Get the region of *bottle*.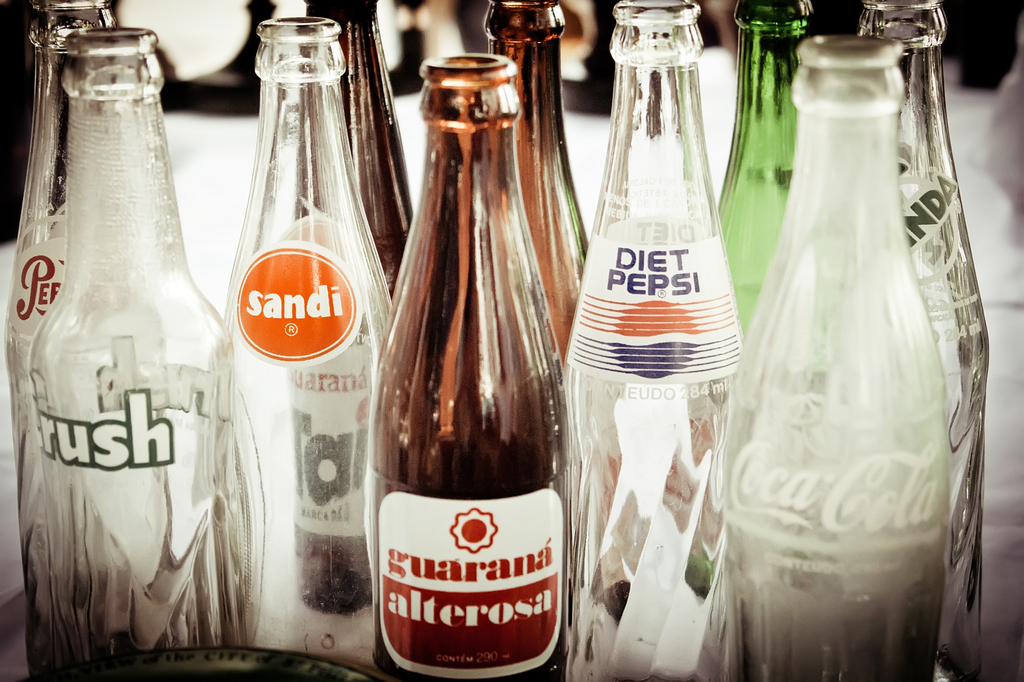
(x1=2, y1=0, x2=115, y2=448).
